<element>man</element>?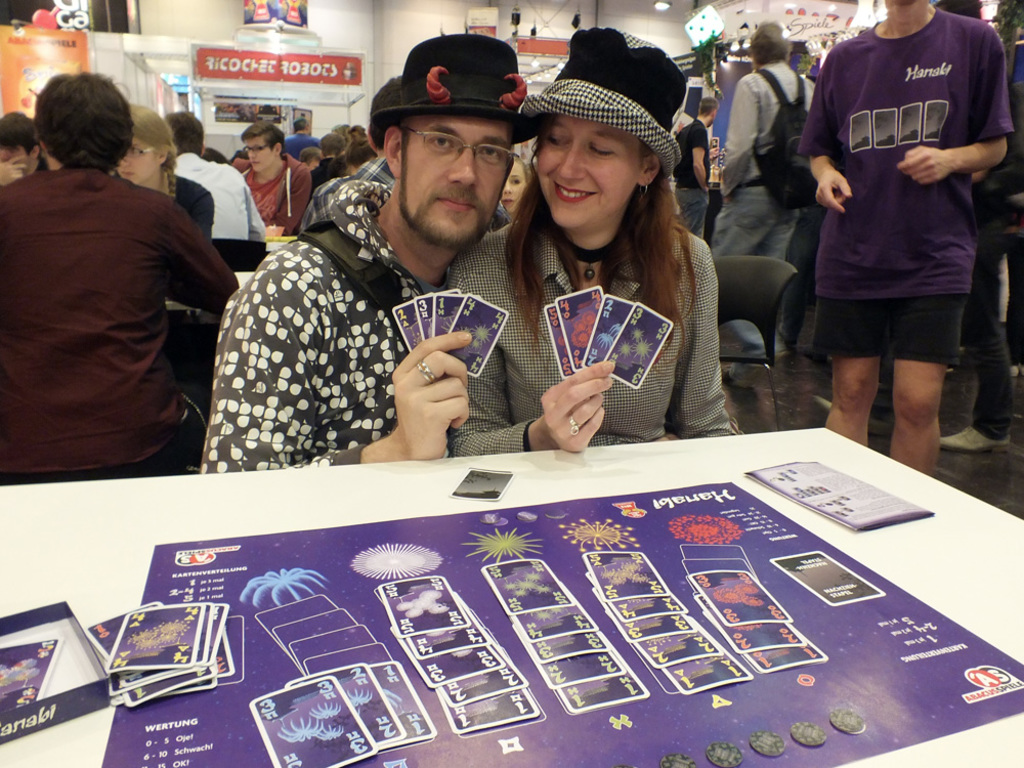
box(185, 30, 535, 477)
